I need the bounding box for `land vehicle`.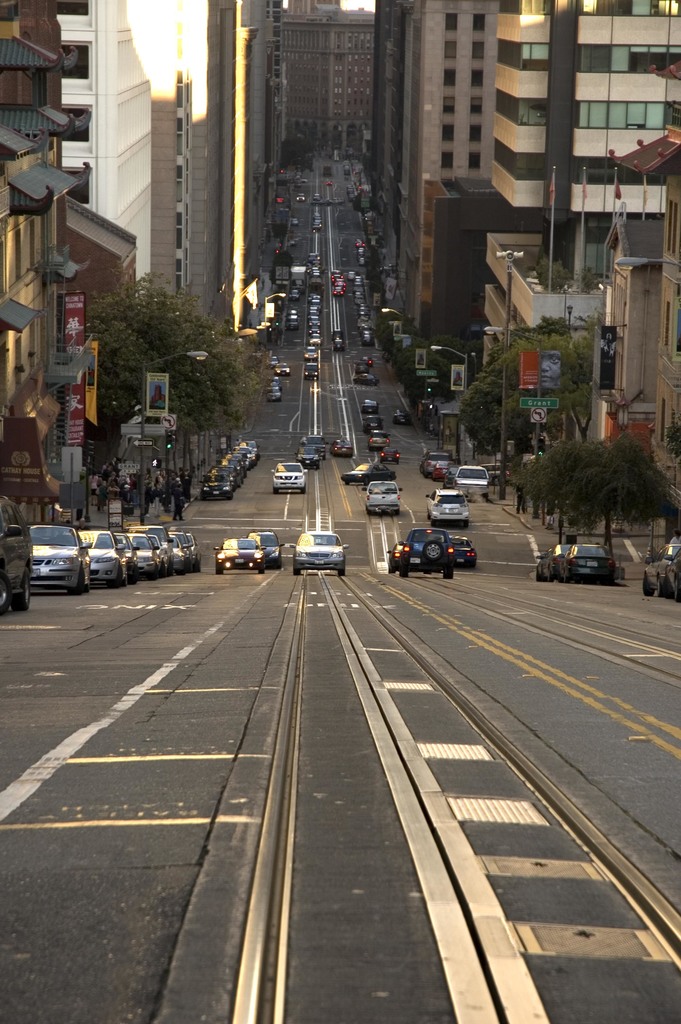
Here it is: box=[268, 353, 279, 369].
